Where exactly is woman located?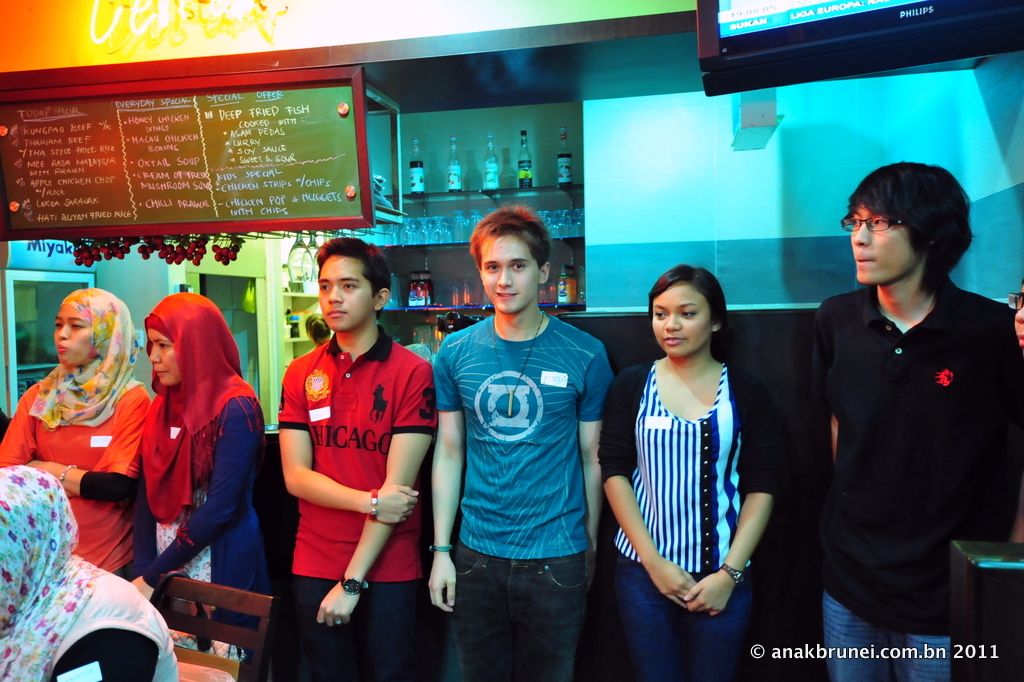
Its bounding box is pyautogui.locateOnScreen(0, 466, 177, 681).
